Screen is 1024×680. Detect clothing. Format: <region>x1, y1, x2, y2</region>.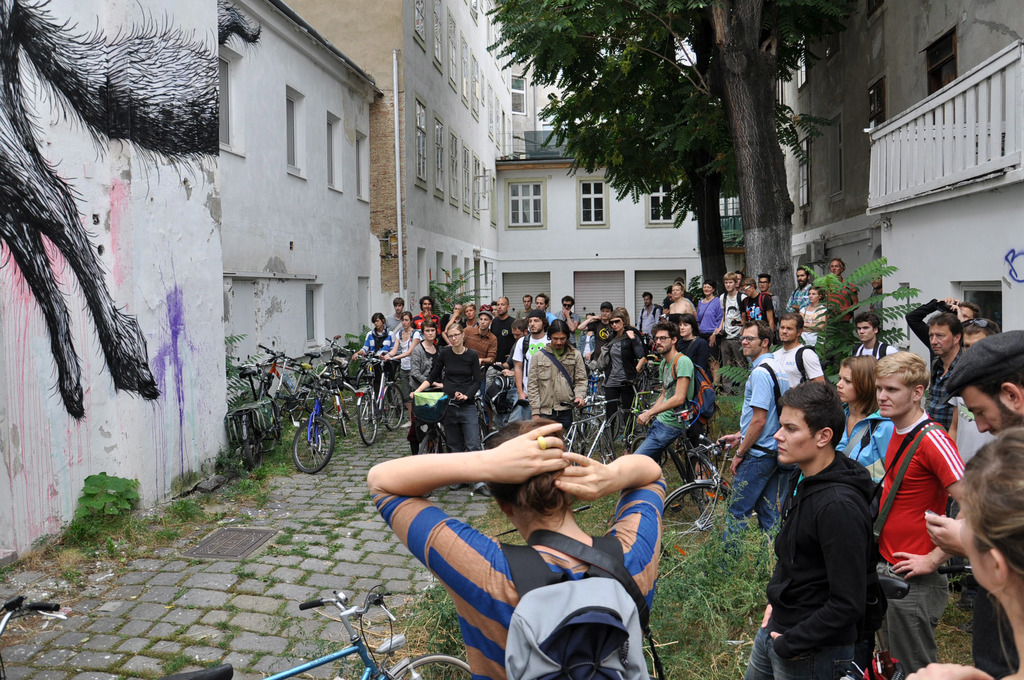
<region>524, 343, 588, 437</region>.
